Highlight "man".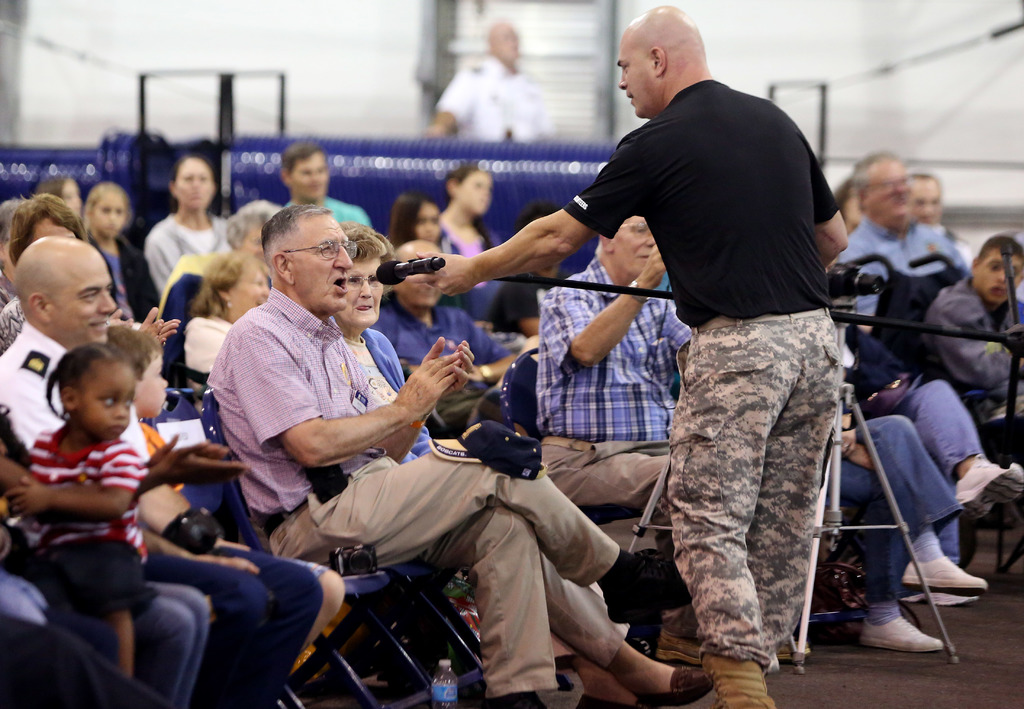
Highlighted region: 853,327,1023,608.
